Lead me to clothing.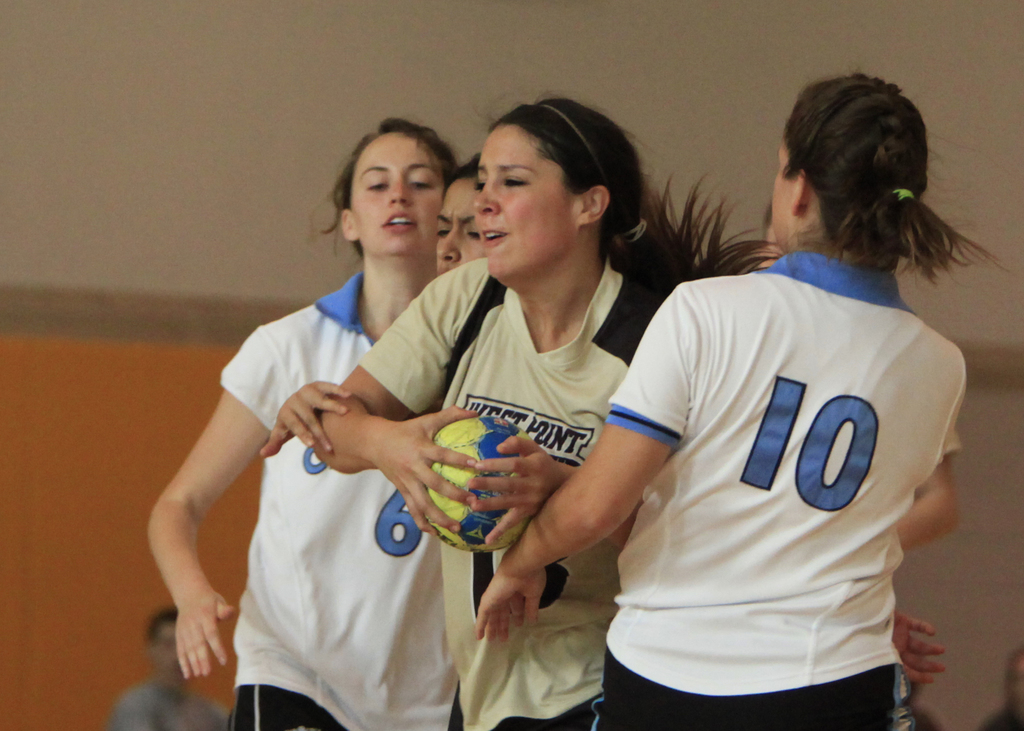
Lead to [608, 250, 937, 730].
